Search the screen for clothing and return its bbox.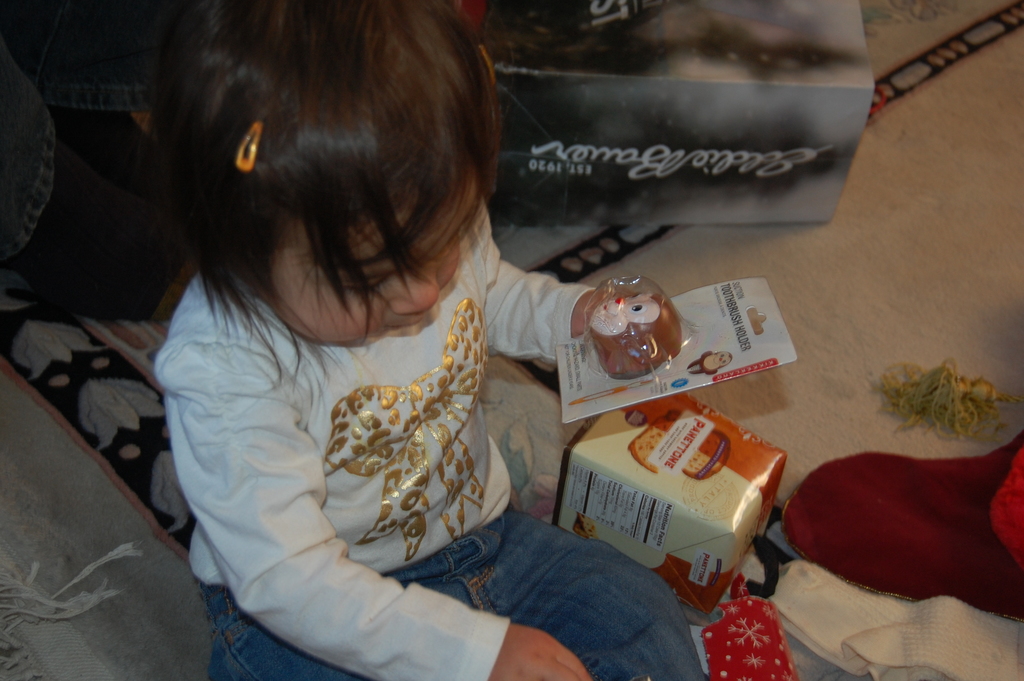
Found: crop(123, 116, 742, 673).
